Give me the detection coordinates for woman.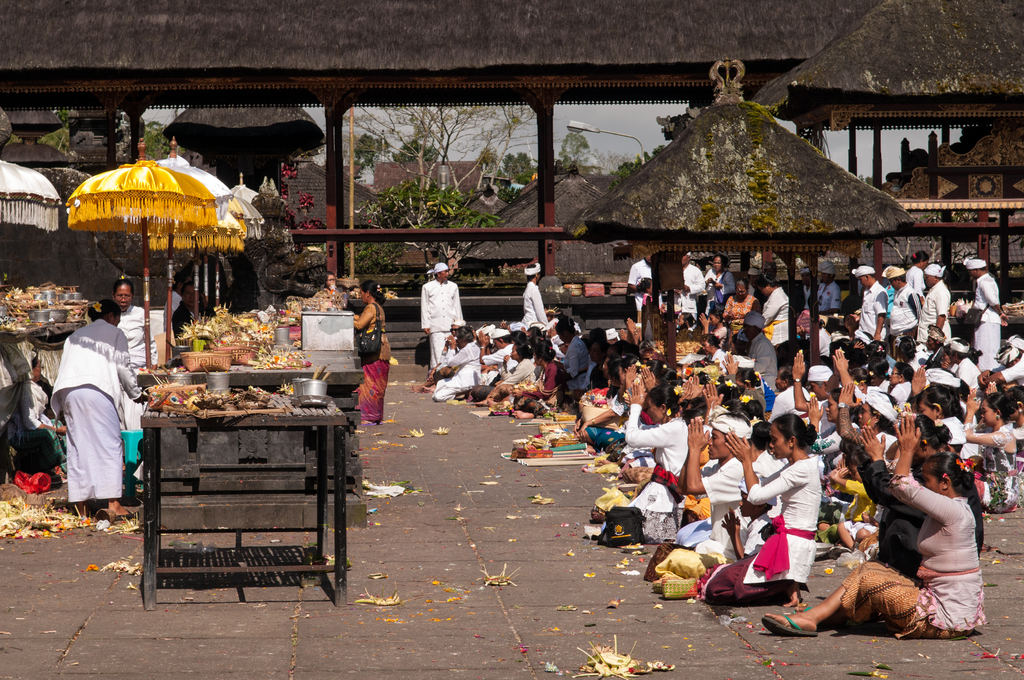
pyautogui.locateOnScreen(799, 387, 861, 479).
